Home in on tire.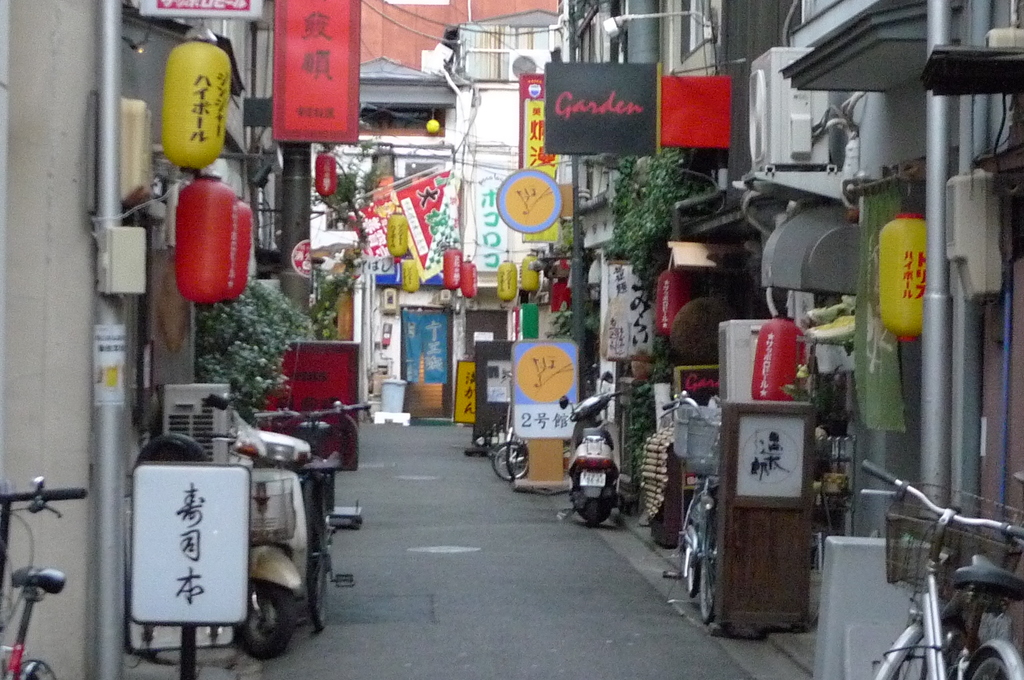
Homed in at bbox=(491, 439, 529, 482).
